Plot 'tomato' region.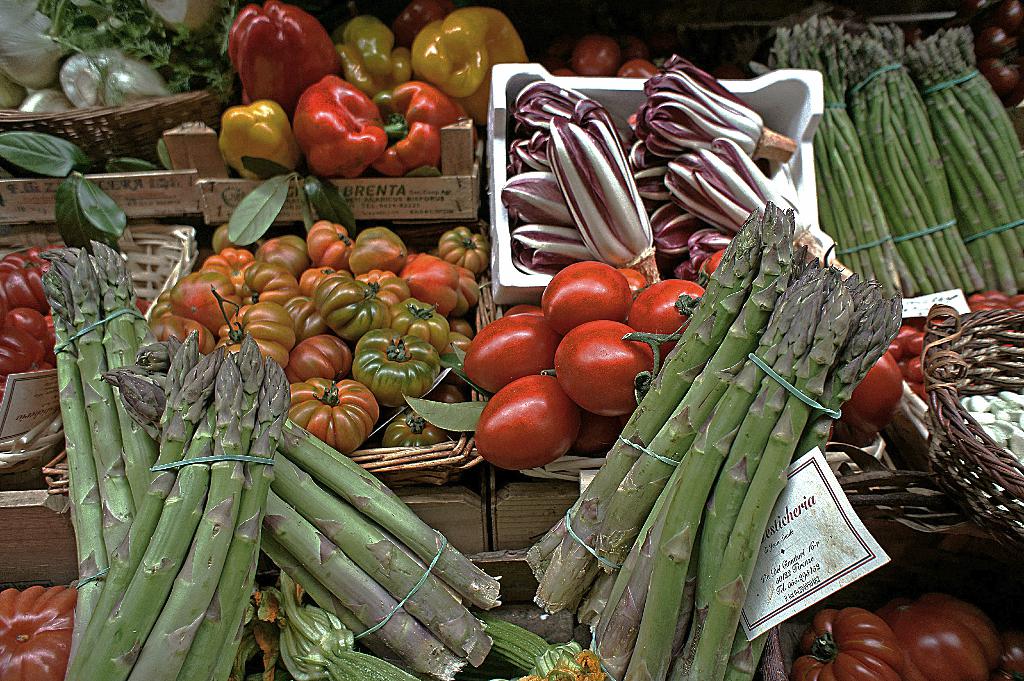
Plotted at {"x1": 904, "y1": 356, "x2": 924, "y2": 381}.
